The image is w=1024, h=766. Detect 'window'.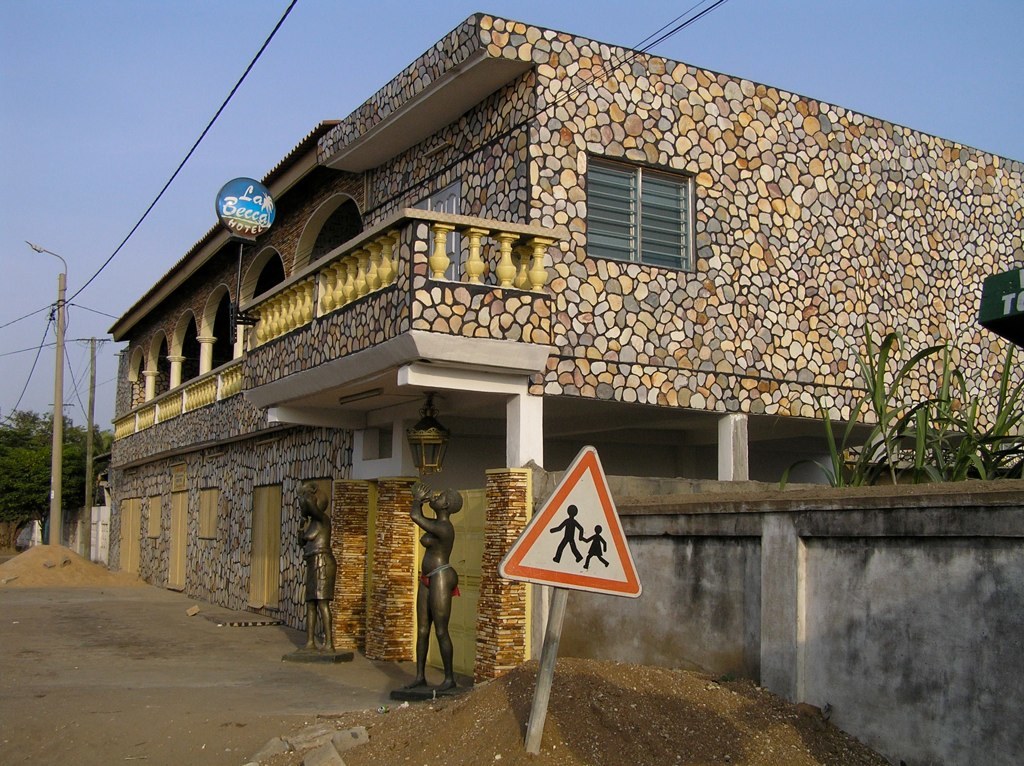
Detection: [left=399, top=177, right=461, bottom=284].
